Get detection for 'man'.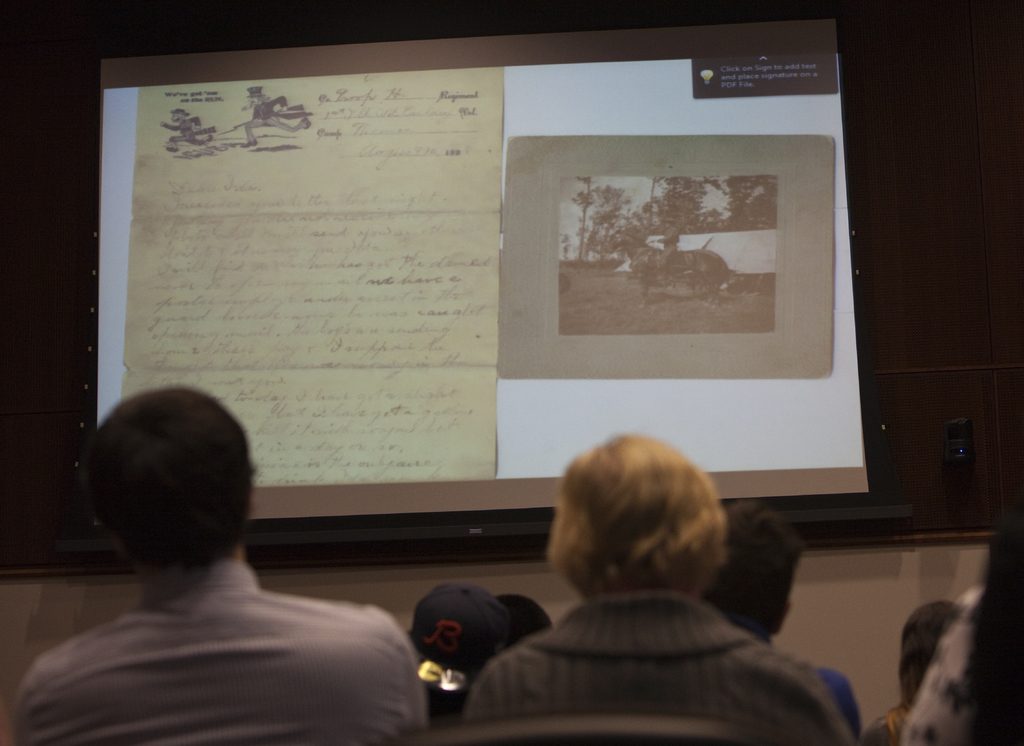
Detection: (x1=10, y1=382, x2=441, y2=735).
